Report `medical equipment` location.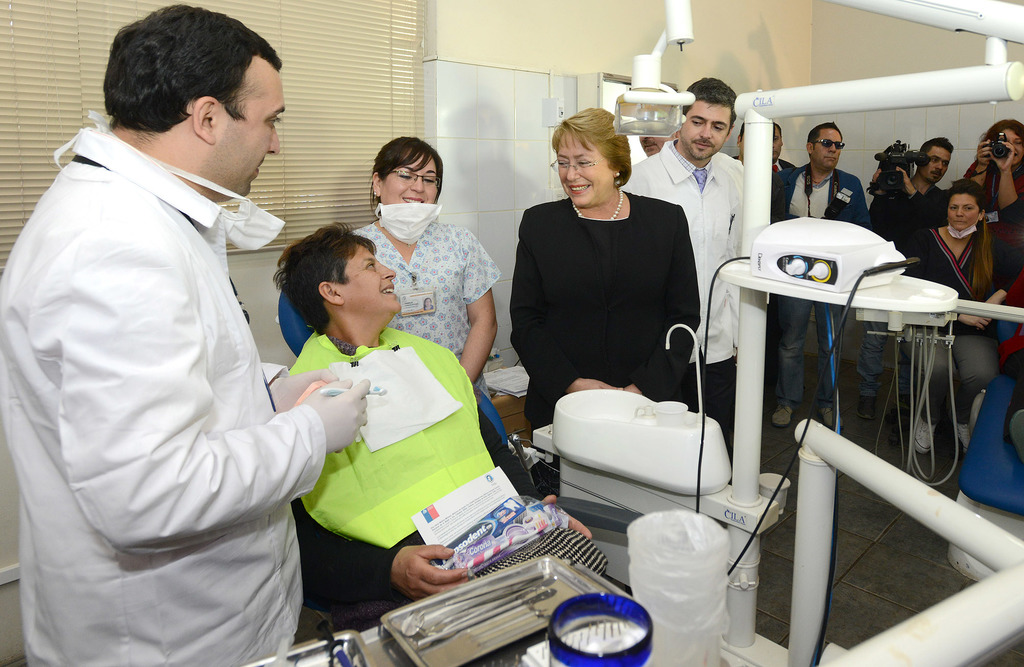
Report: box=[557, 392, 771, 526].
